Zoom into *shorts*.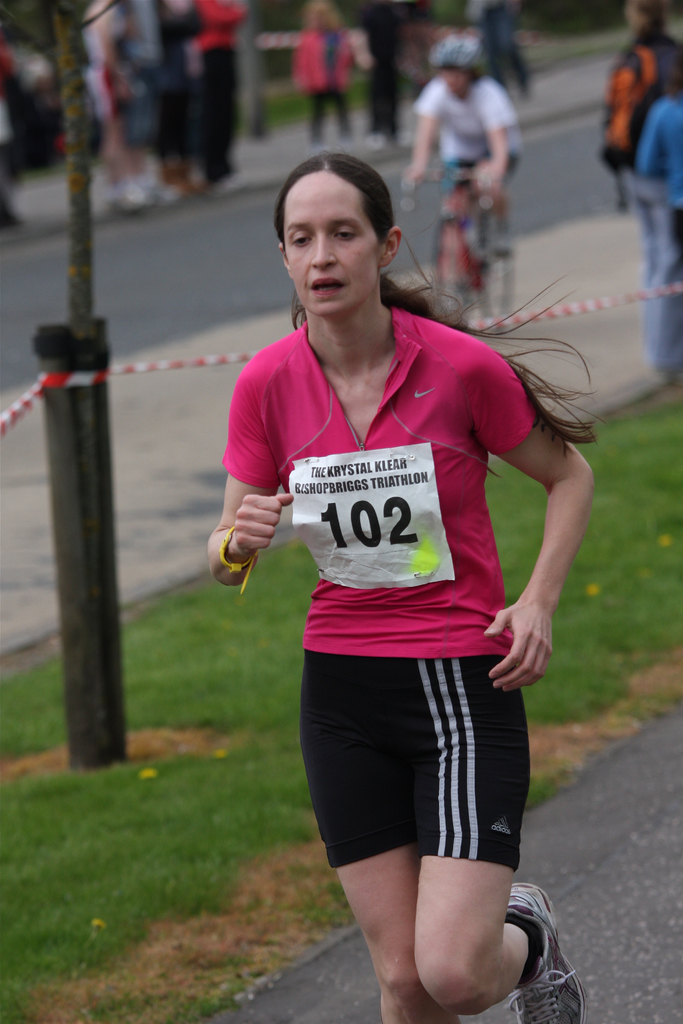
Zoom target: box=[449, 156, 521, 202].
